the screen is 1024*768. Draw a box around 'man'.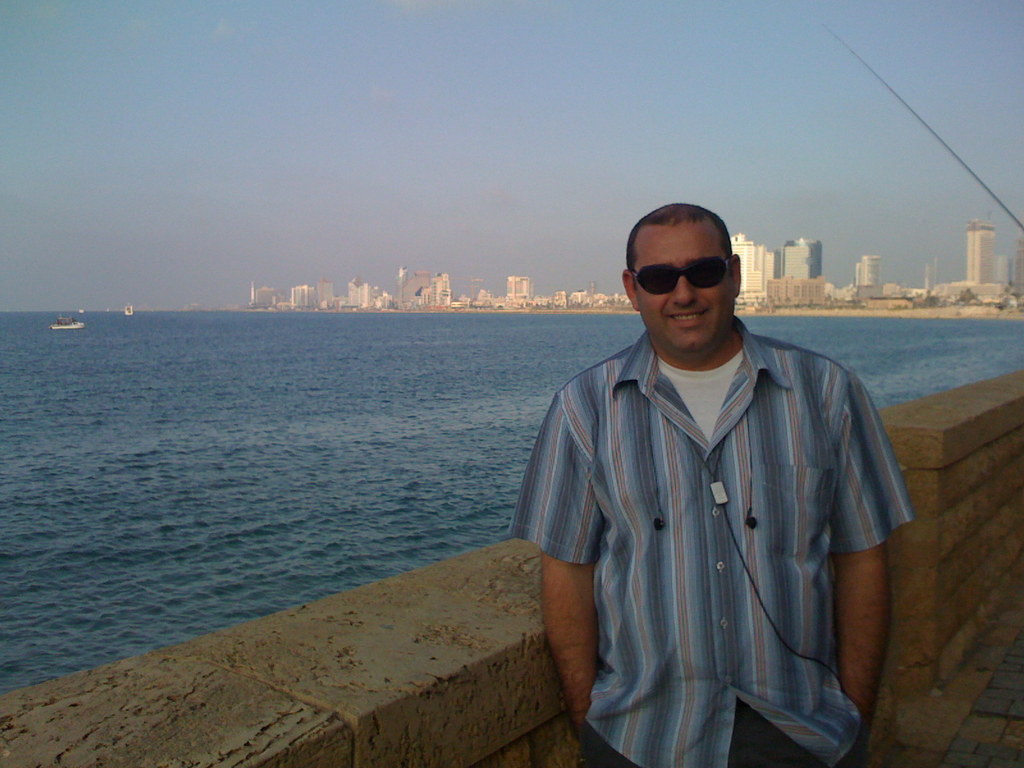
527, 177, 892, 722.
